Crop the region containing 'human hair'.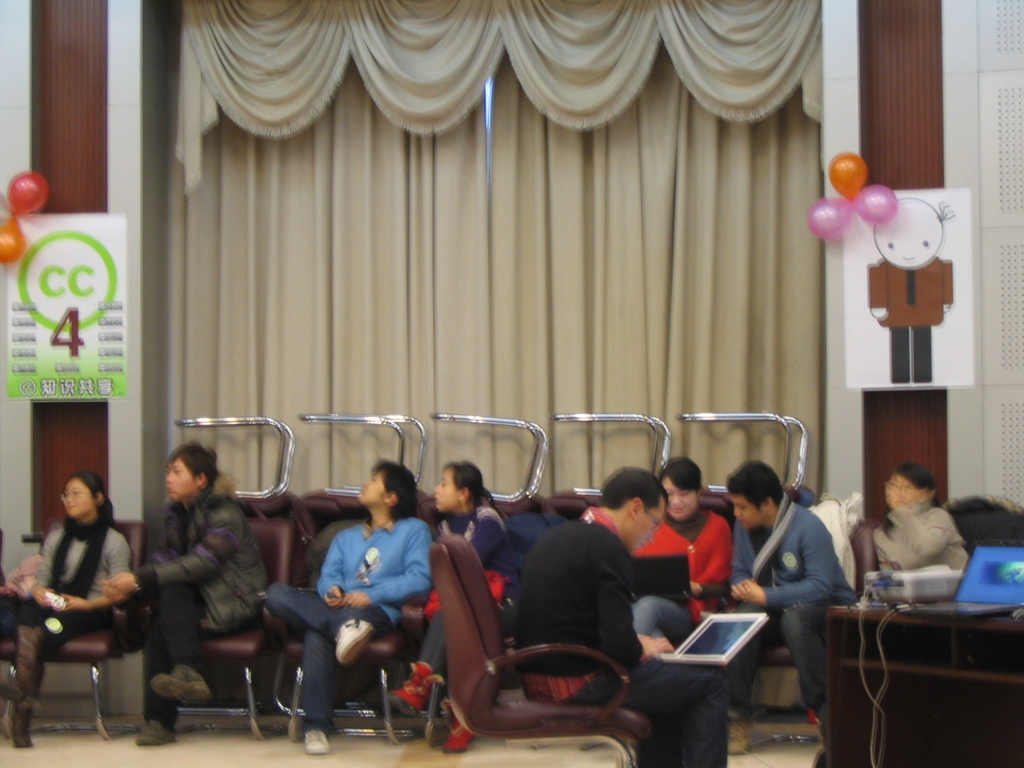
Crop region: x1=896 y1=458 x2=941 y2=500.
